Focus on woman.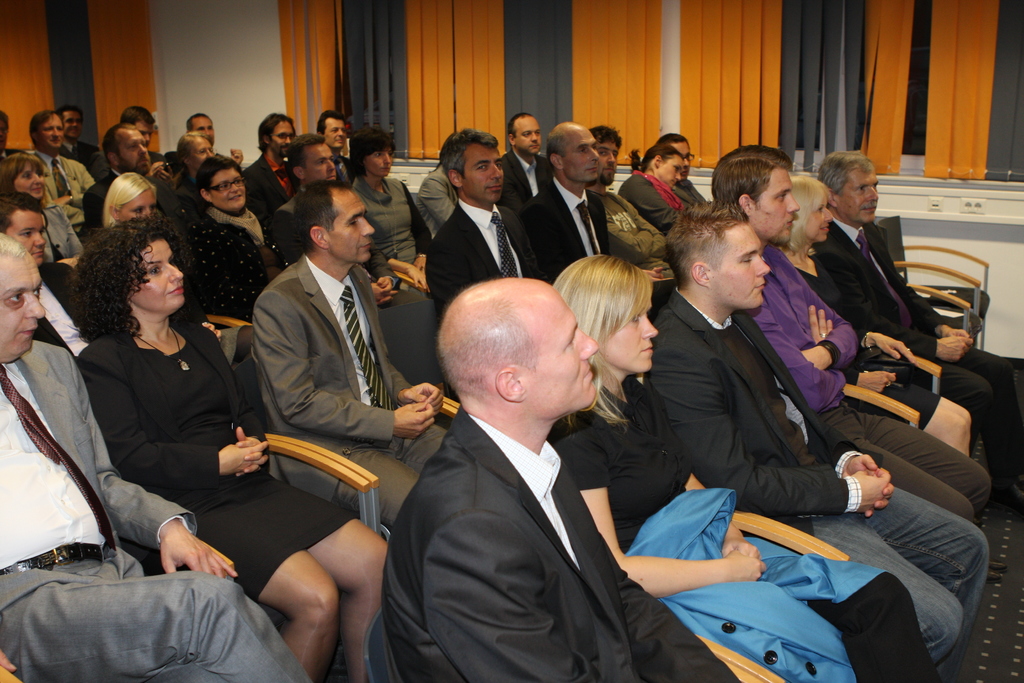
Focused at [x1=346, y1=120, x2=436, y2=311].
